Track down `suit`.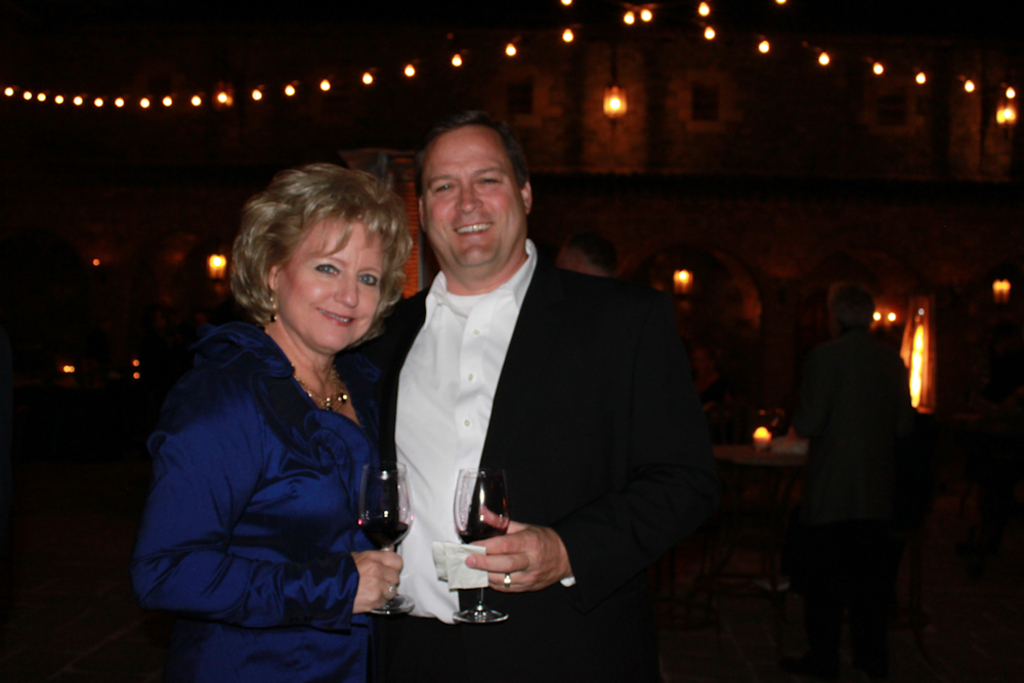
Tracked to rect(351, 257, 723, 682).
